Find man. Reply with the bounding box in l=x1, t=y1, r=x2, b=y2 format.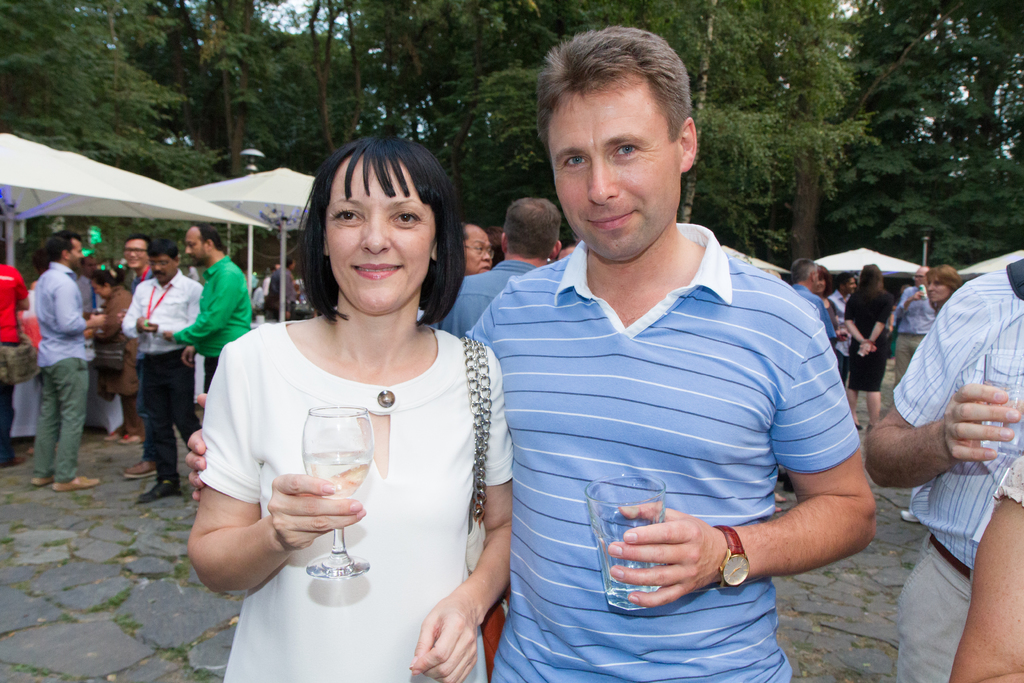
l=433, t=224, r=500, b=279.
